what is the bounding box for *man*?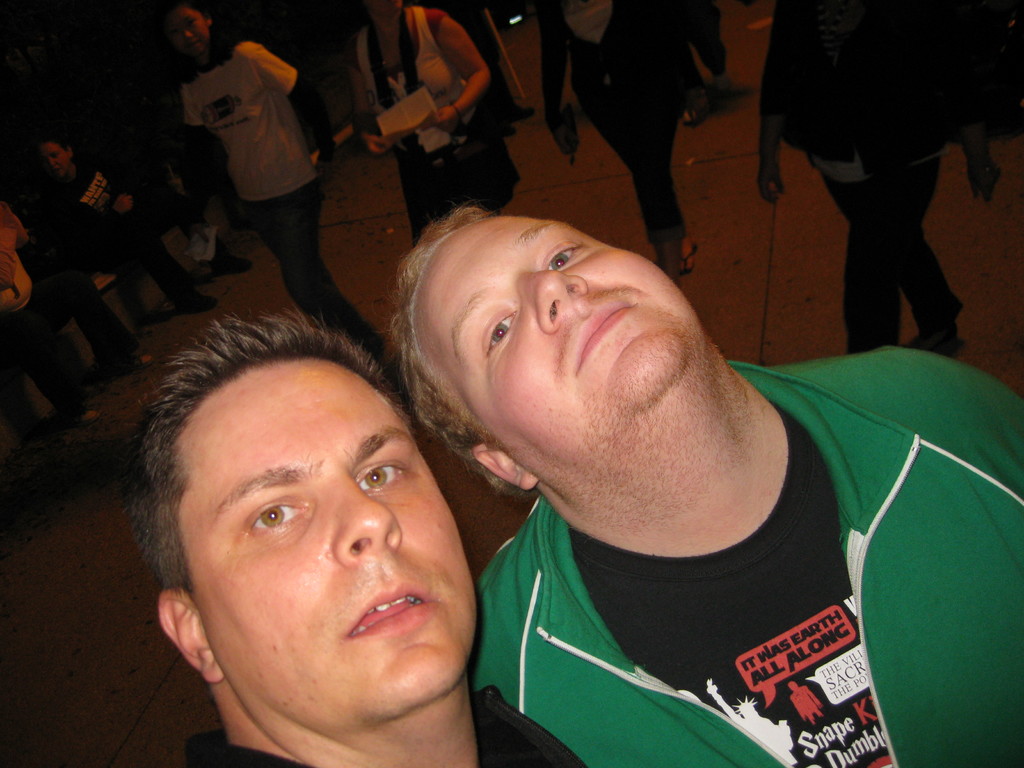
region(123, 299, 583, 767).
